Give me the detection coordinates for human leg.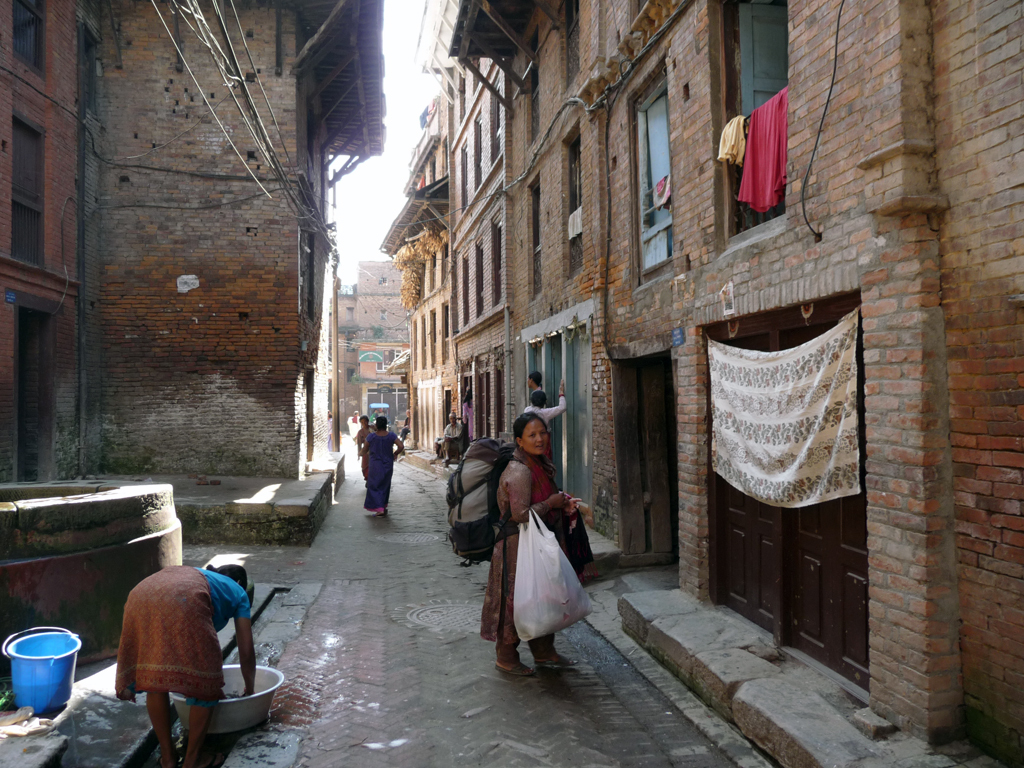
region(154, 567, 224, 767).
